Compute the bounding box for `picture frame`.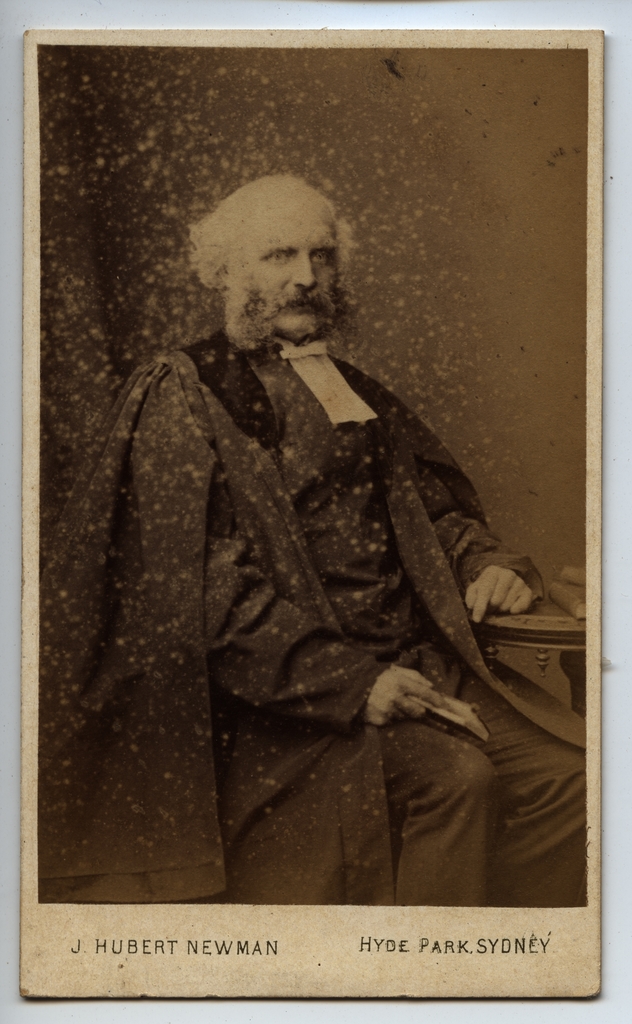
0 31 624 1002.
